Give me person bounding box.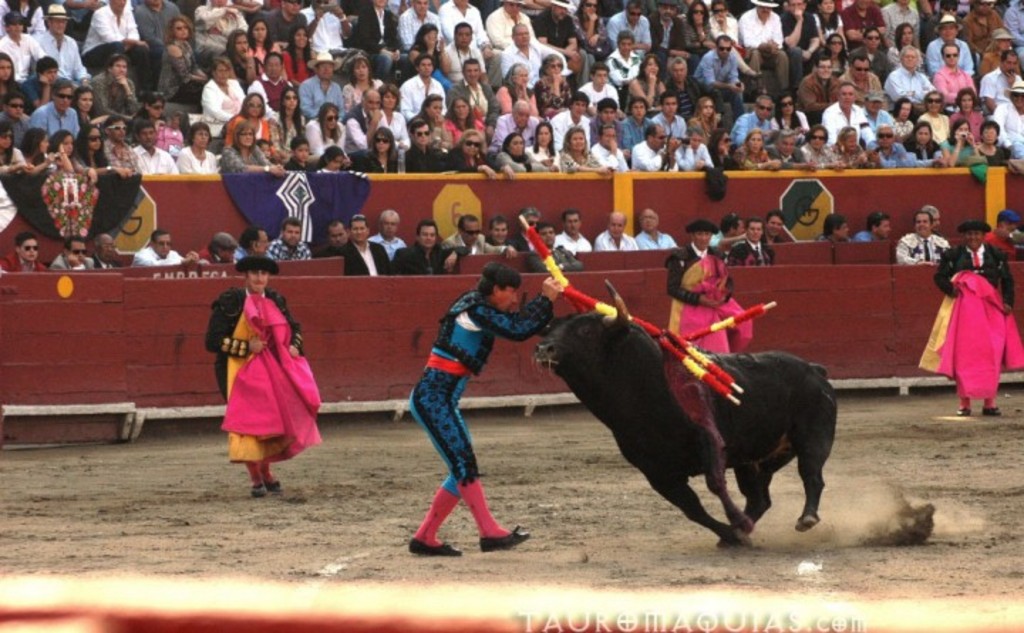
l=944, t=122, r=987, b=162.
